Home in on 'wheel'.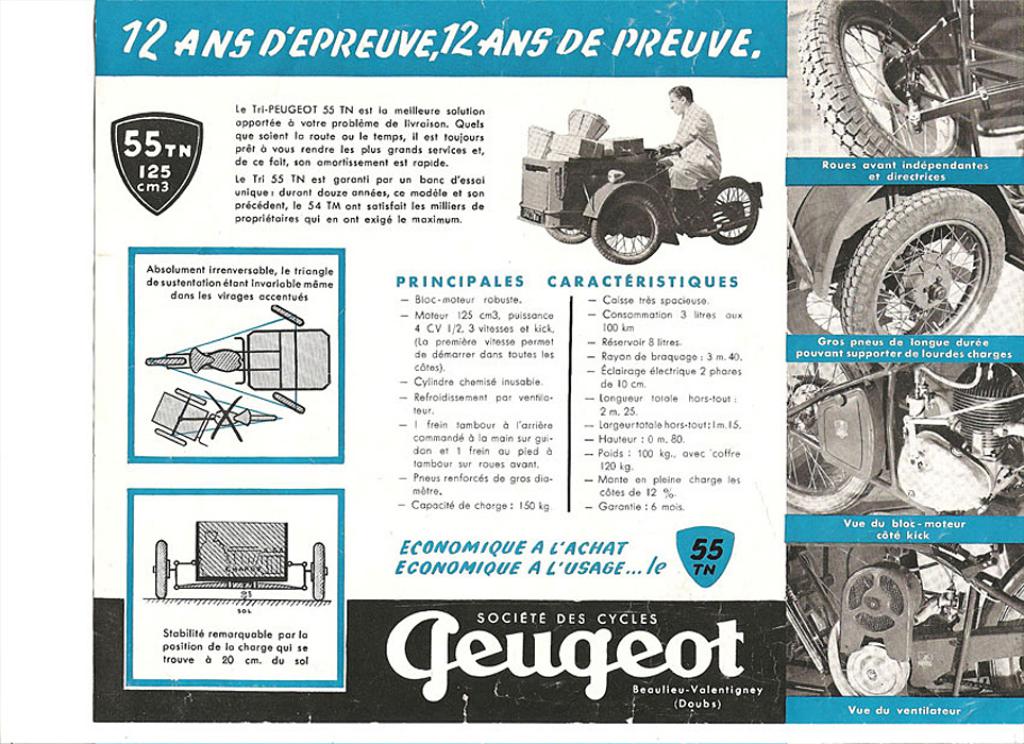
Homed in at [x1=174, y1=390, x2=206, y2=406].
